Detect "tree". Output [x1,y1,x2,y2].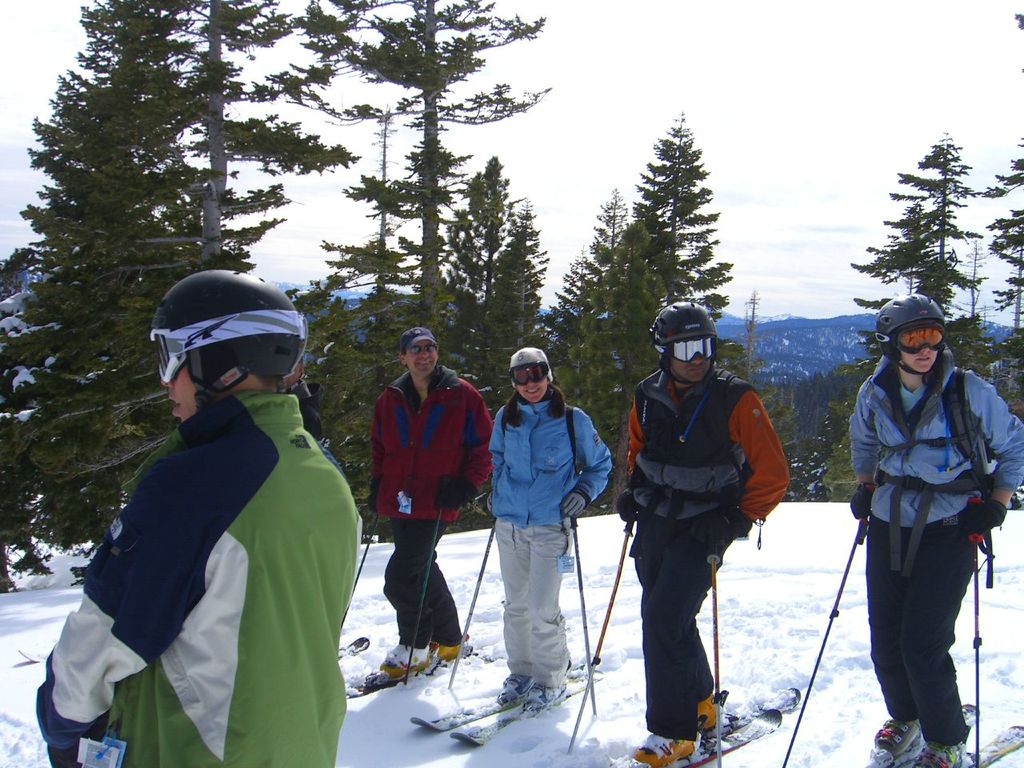
[629,111,734,323].
